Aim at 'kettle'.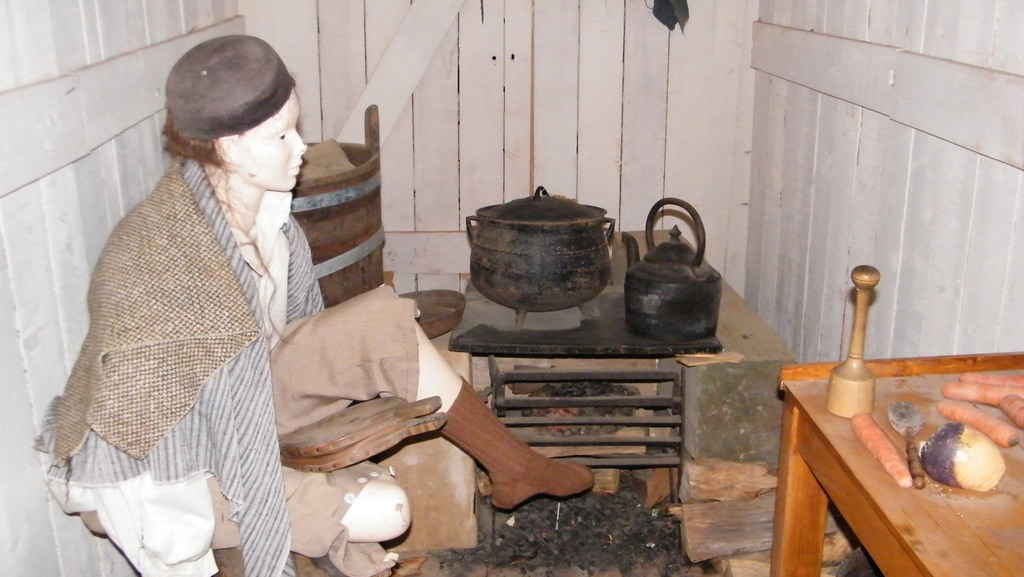
Aimed at {"left": 623, "top": 194, "right": 722, "bottom": 345}.
